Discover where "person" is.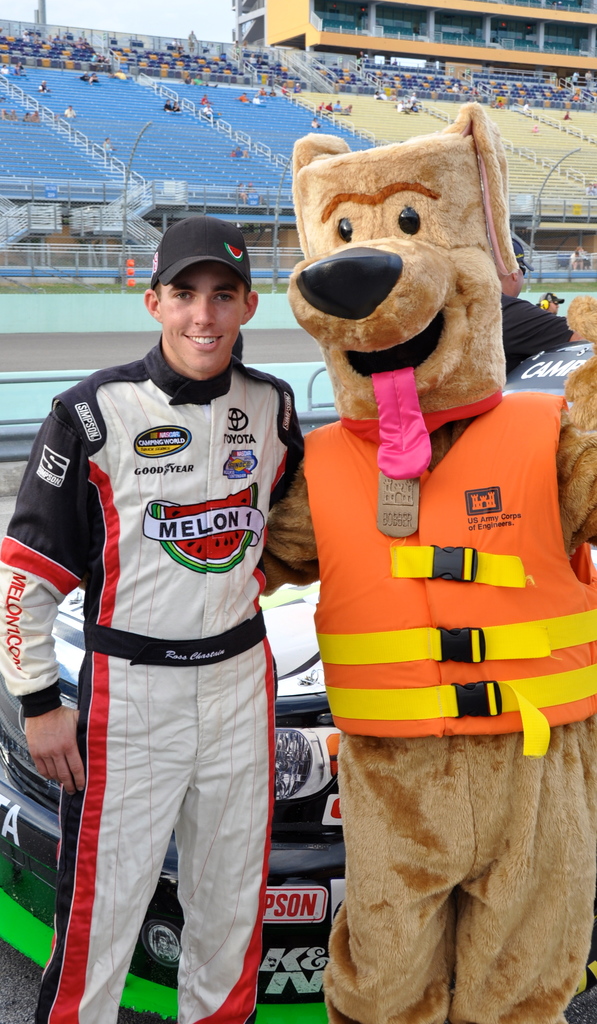
Discovered at (left=236, top=180, right=249, bottom=208).
